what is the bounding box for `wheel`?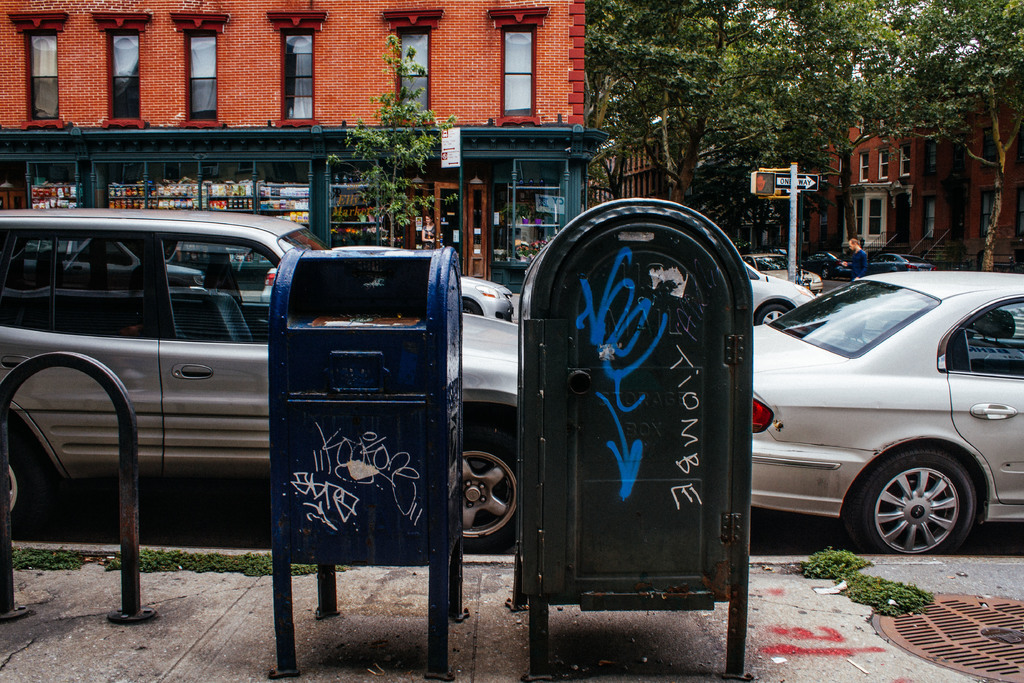
8:441:41:536.
